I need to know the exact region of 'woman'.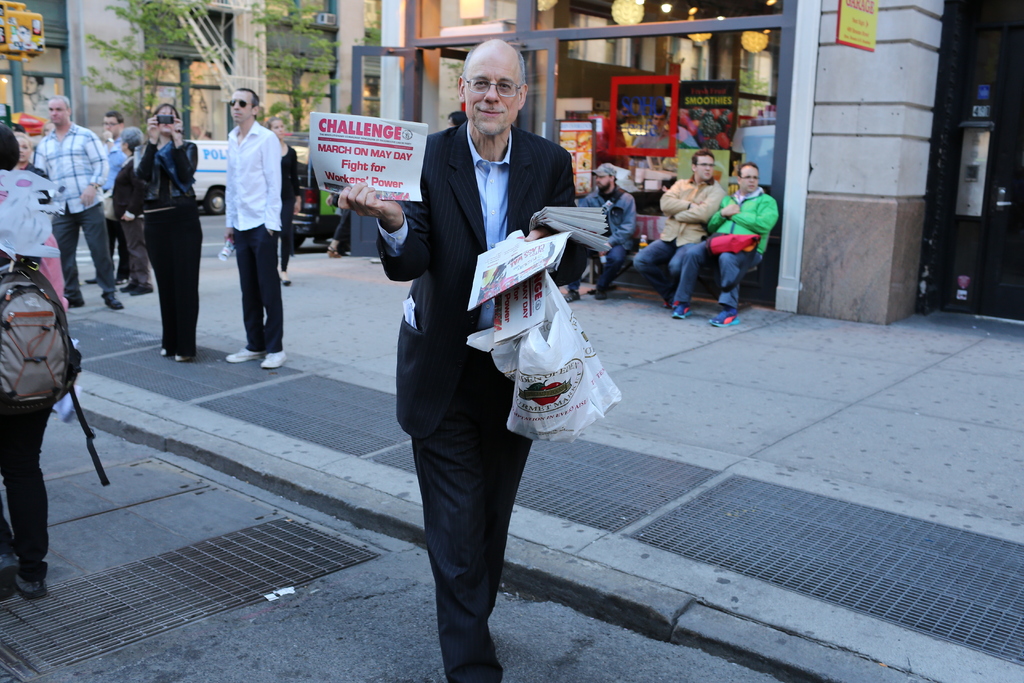
Region: 266:116:298:284.
